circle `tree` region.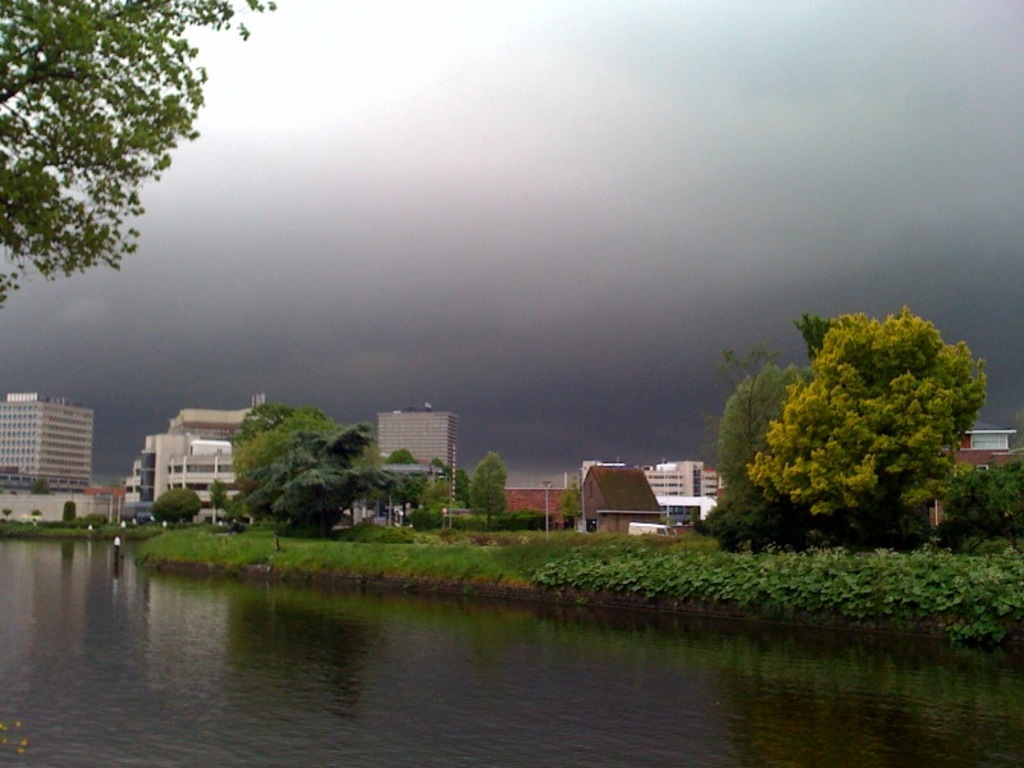
Region: box(933, 456, 1023, 541).
